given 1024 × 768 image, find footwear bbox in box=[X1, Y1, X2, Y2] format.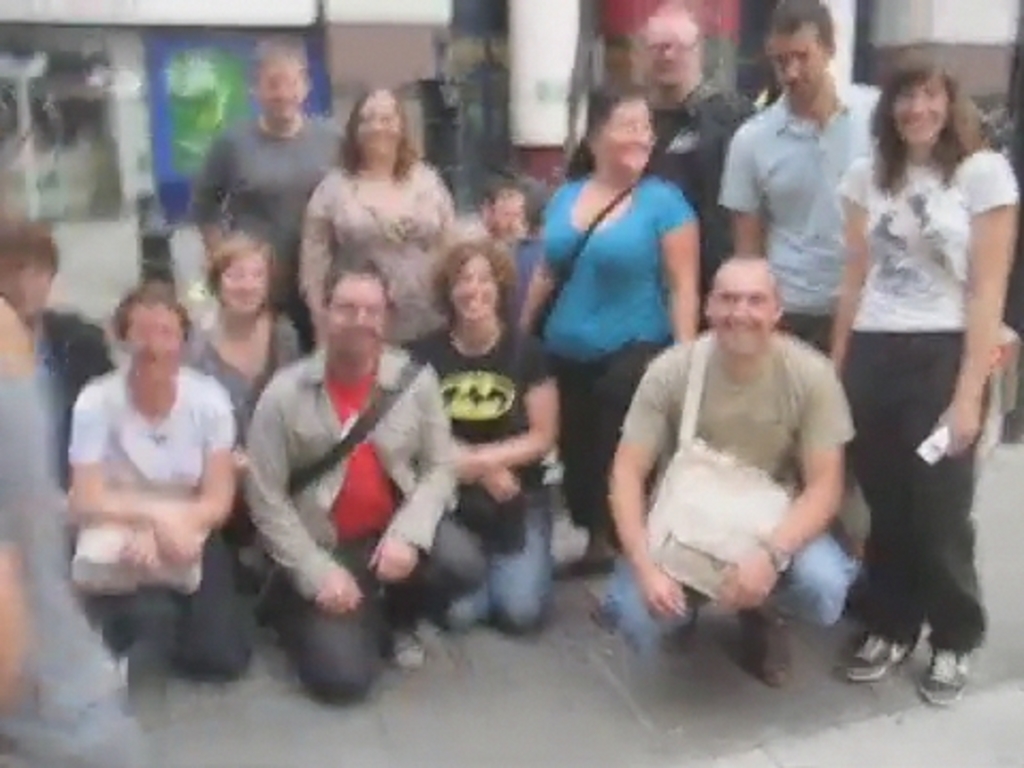
box=[745, 597, 794, 691].
